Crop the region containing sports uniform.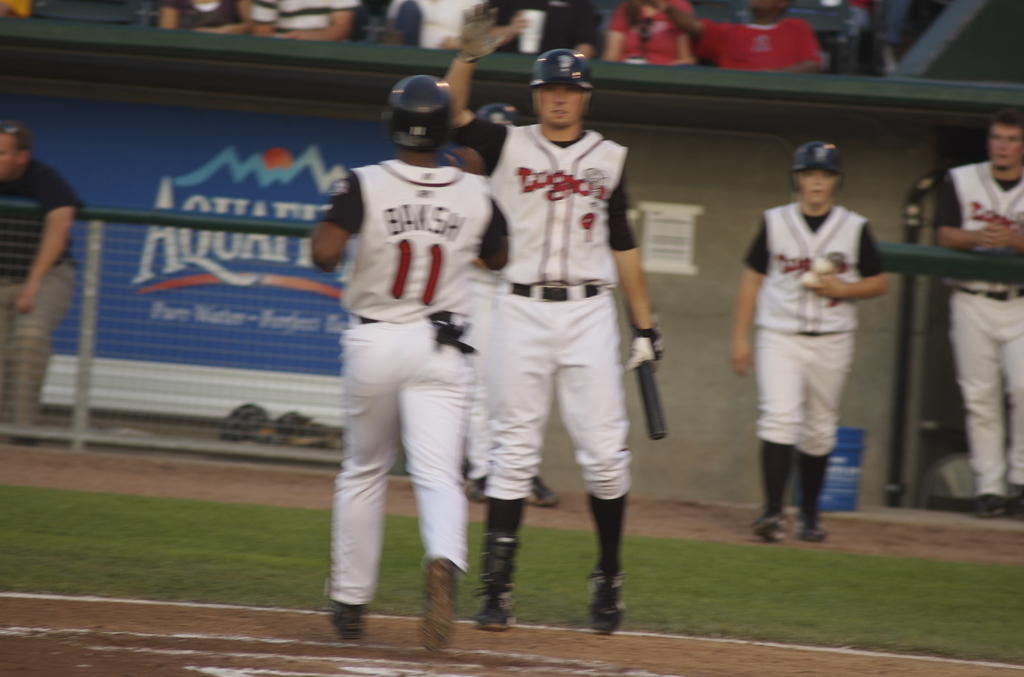
Crop region: bbox(4, 163, 86, 428).
